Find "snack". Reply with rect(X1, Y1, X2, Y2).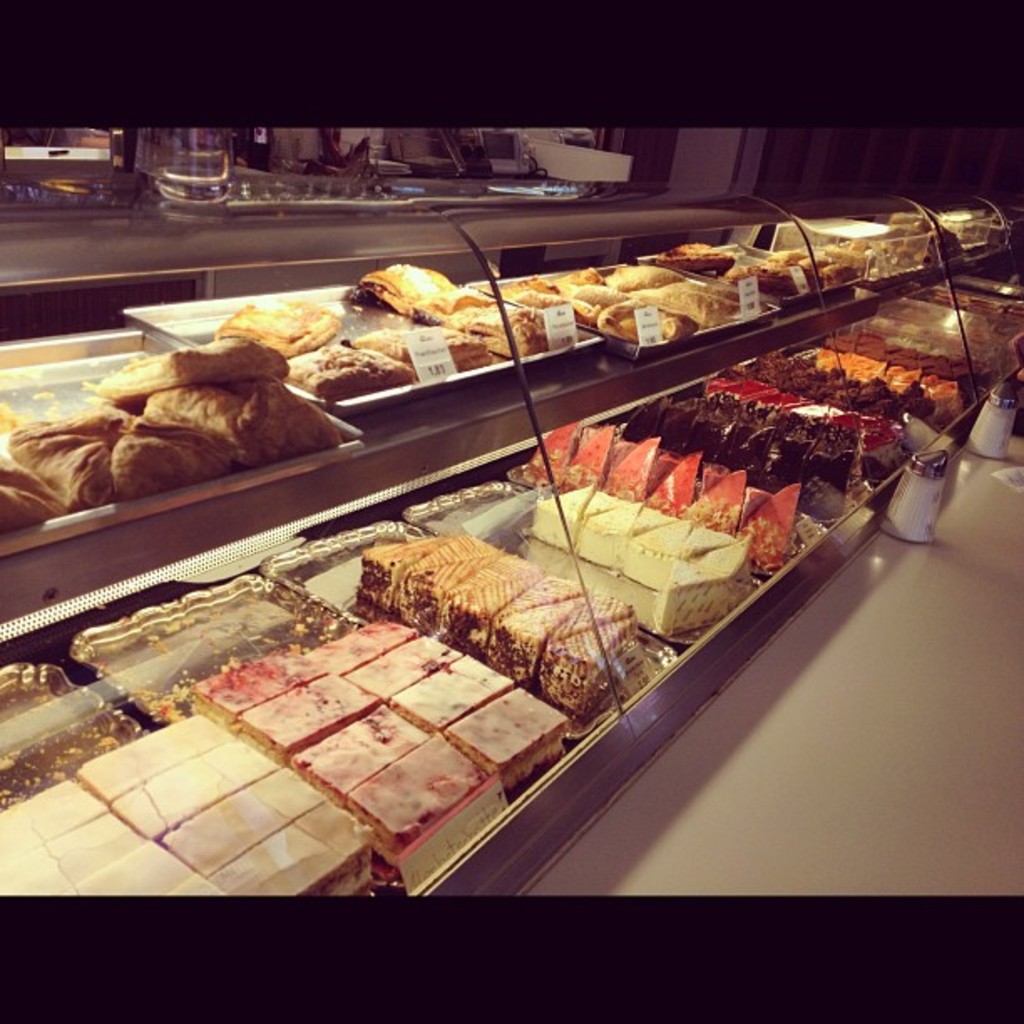
rect(517, 420, 579, 479).
